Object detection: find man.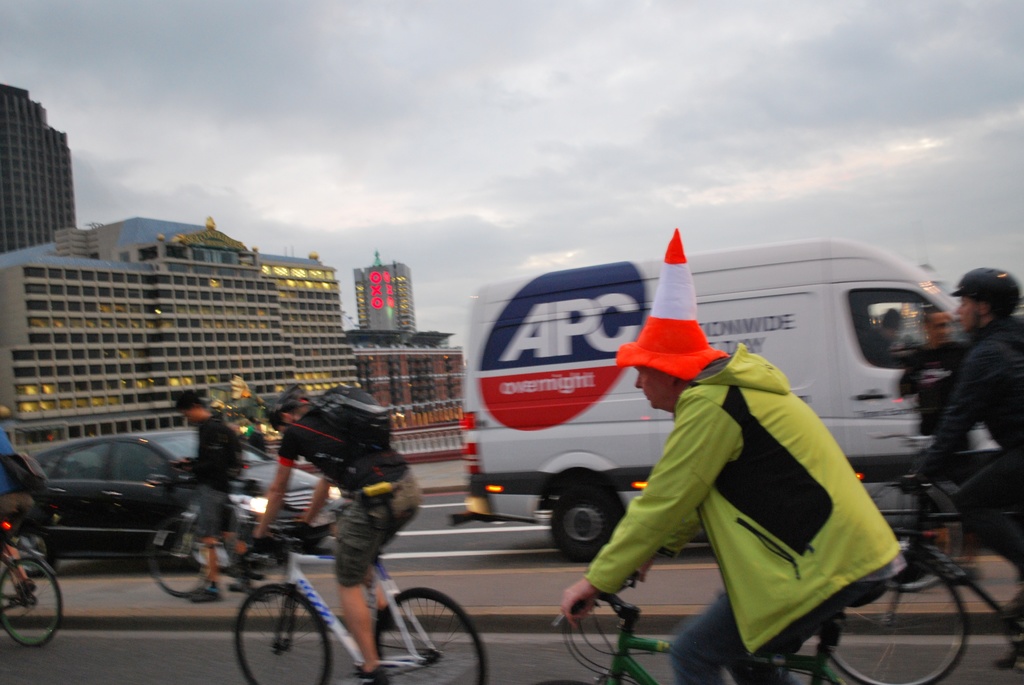
[left=169, top=386, right=244, bottom=608].
